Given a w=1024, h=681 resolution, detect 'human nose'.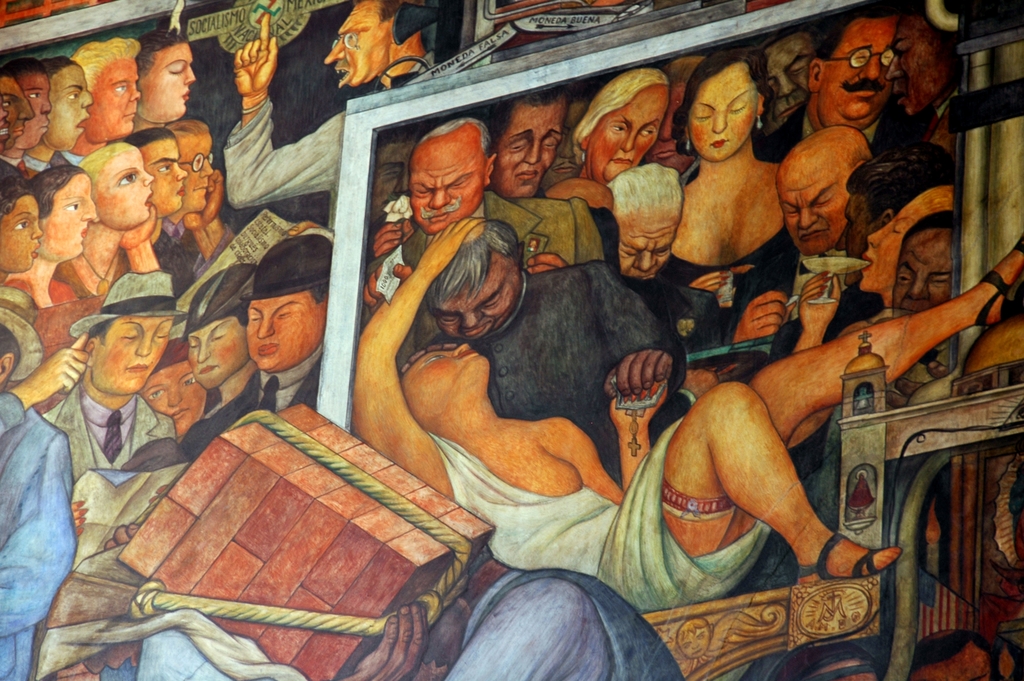
(461, 308, 480, 325).
